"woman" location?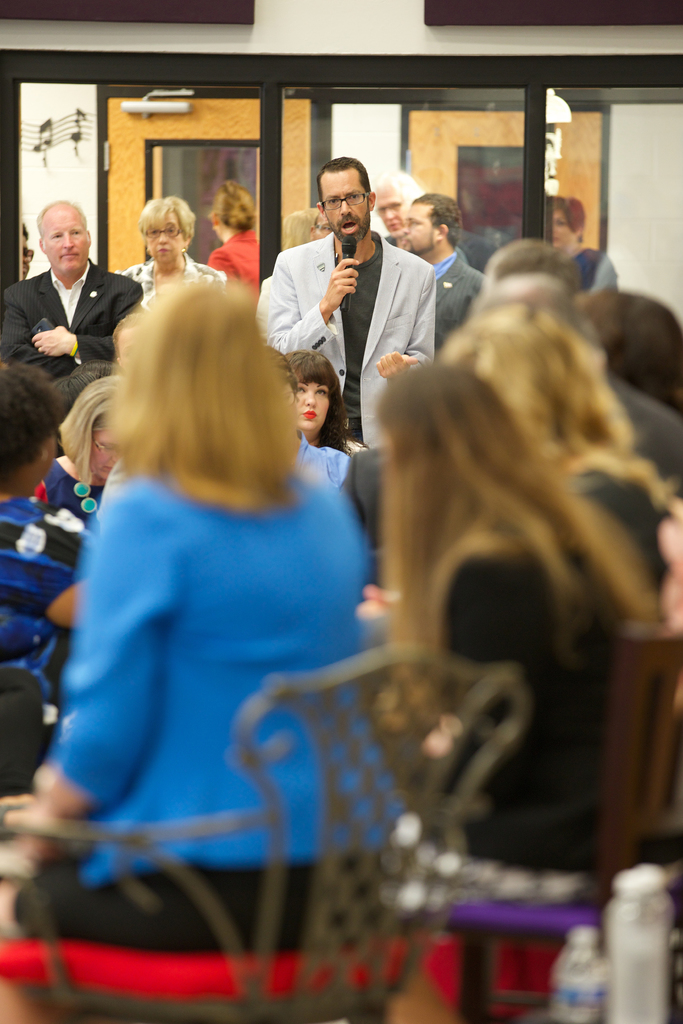
crop(541, 197, 612, 294)
